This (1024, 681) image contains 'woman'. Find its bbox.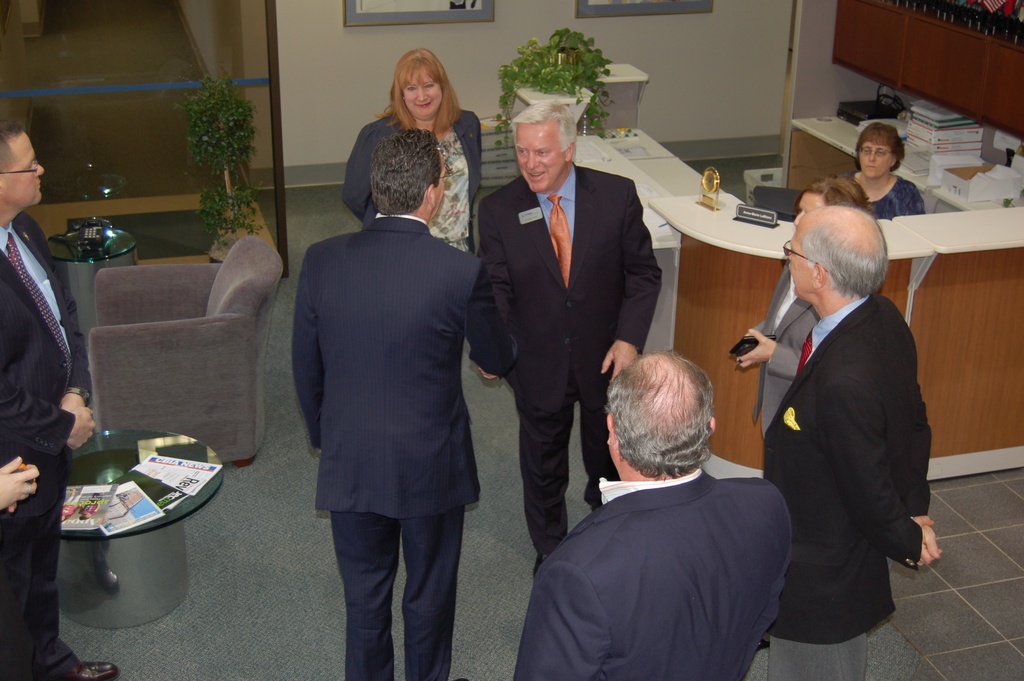
bbox=[844, 122, 926, 219].
